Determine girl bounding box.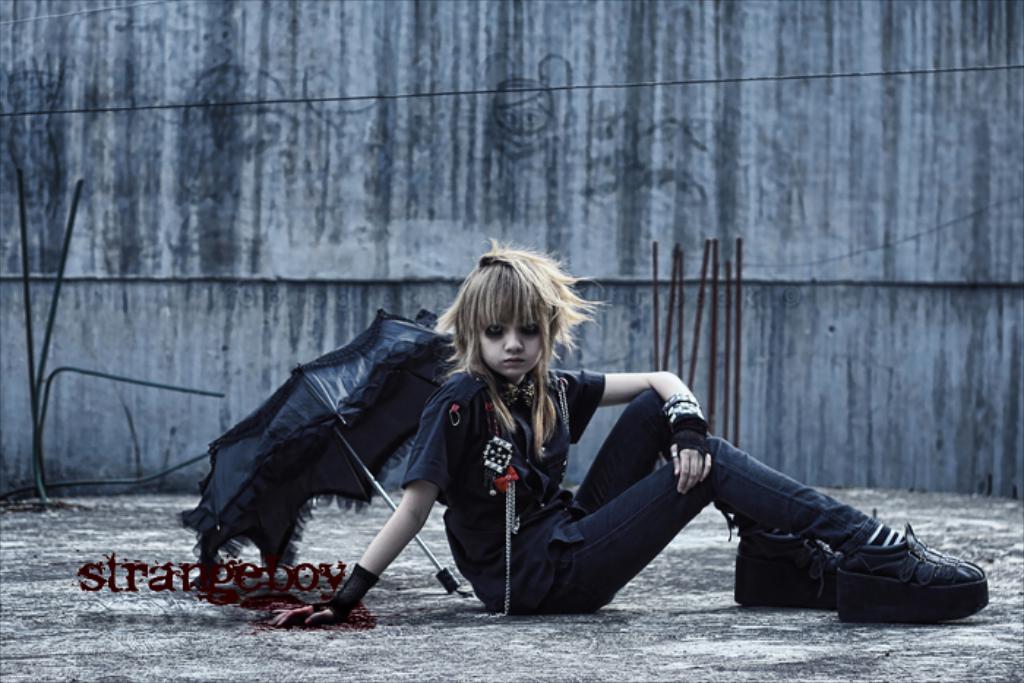
Determined: crop(266, 237, 995, 622).
